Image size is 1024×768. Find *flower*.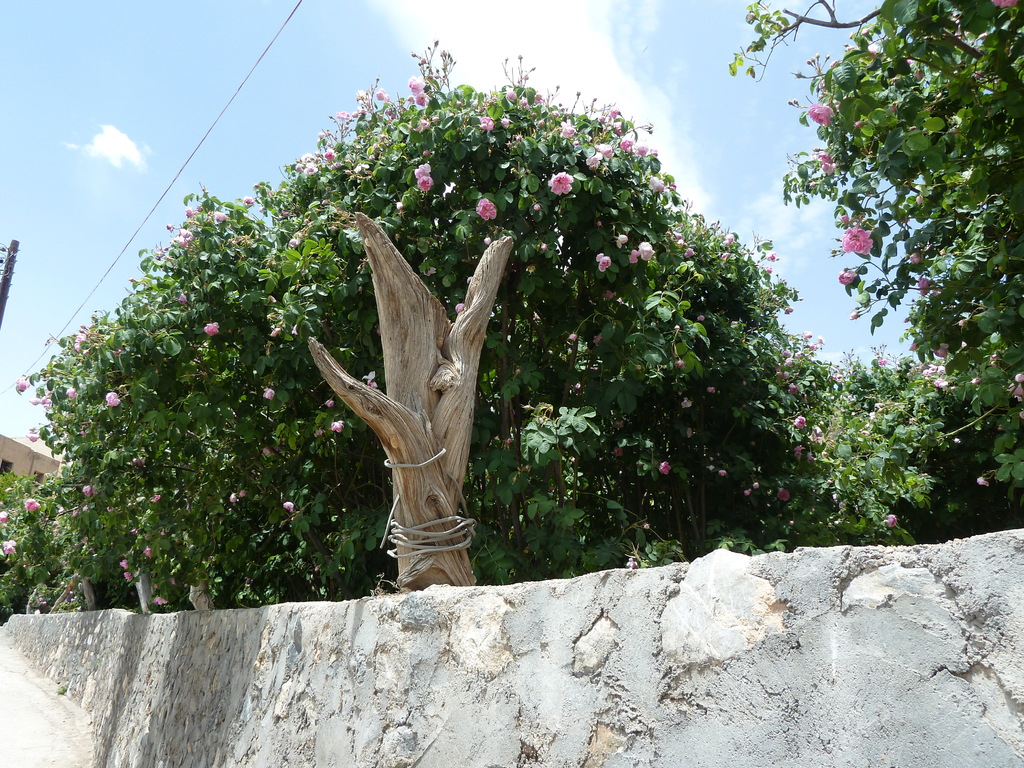
118:561:129:569.
